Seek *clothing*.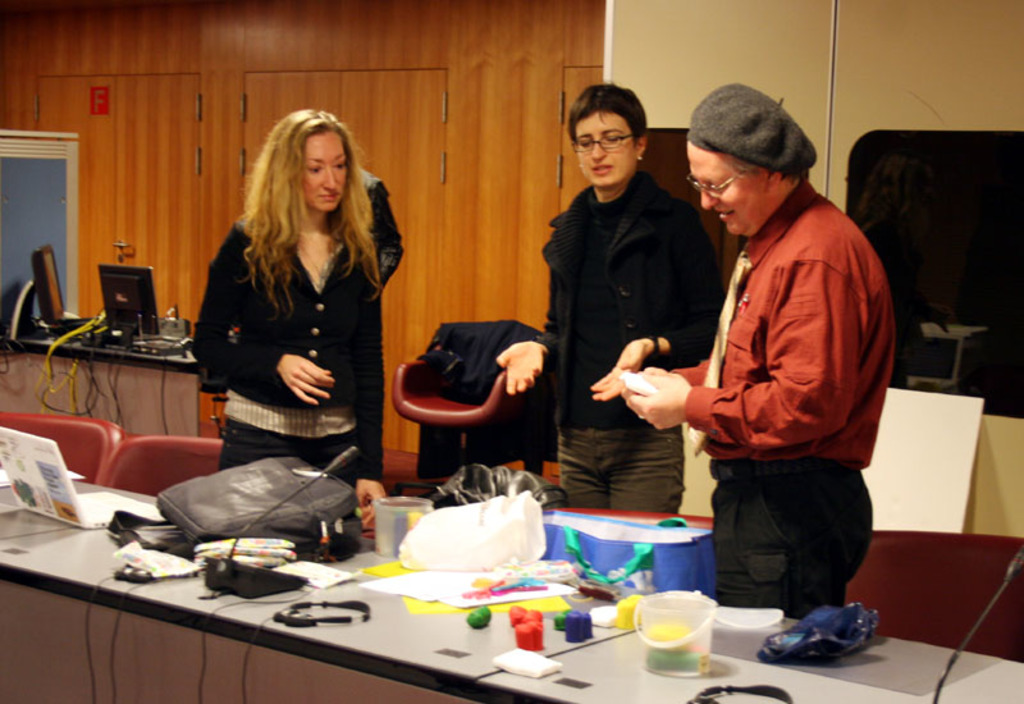
bbox=[179, 179, 407, 493].
